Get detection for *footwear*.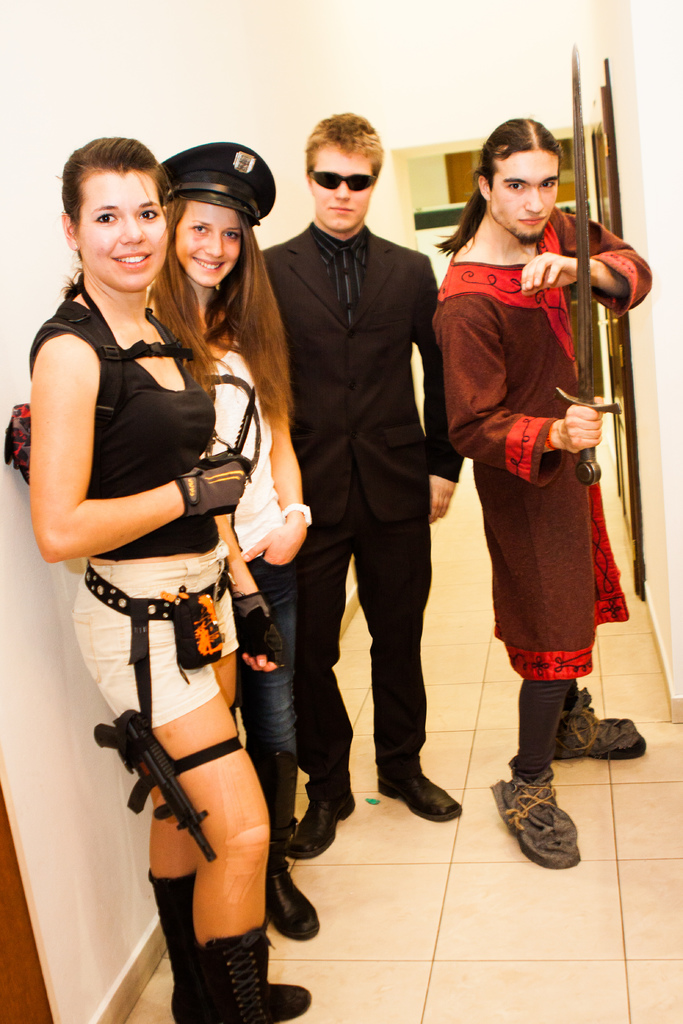
Detection: crop(147, 868, 309, 1022).
